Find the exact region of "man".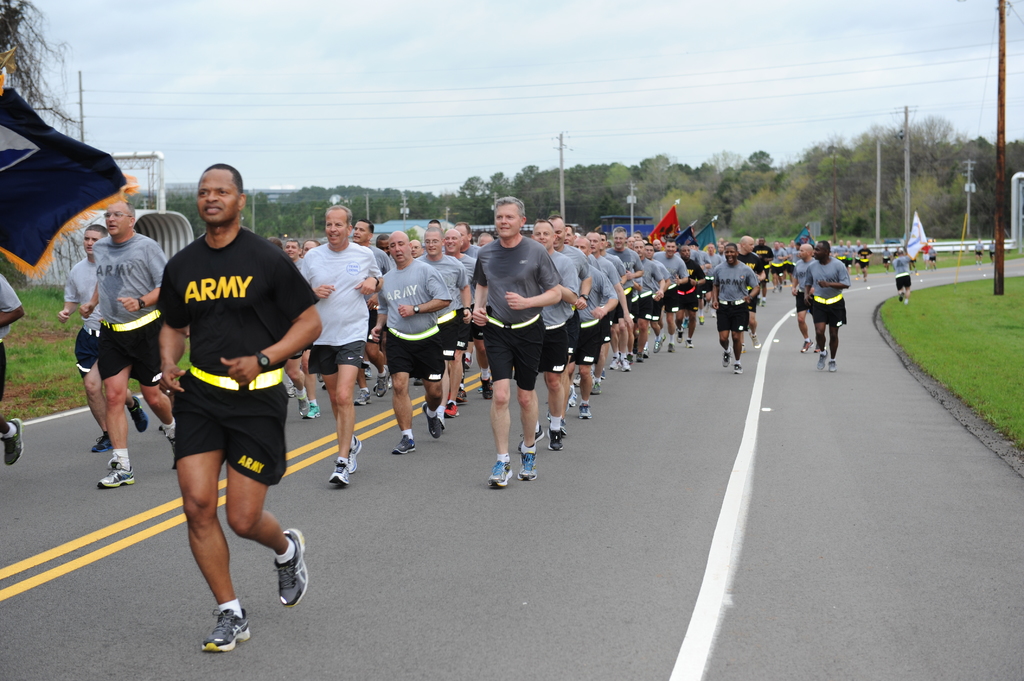
Exact region: [x1=609, y1=225, x2=646, y2=370].
